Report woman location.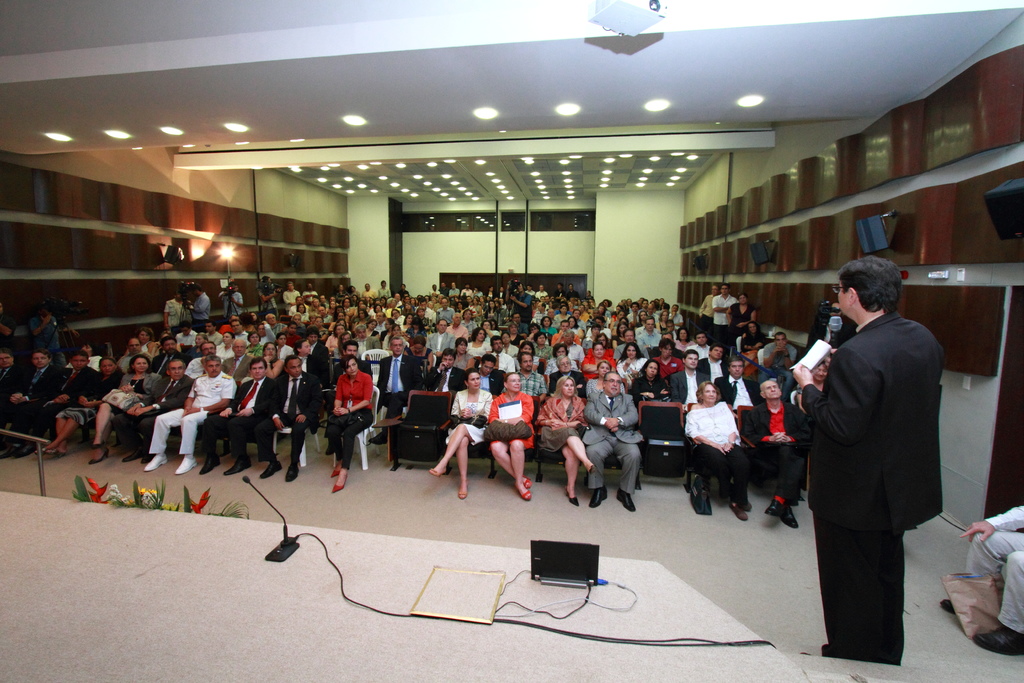
Report: locate(580, 342, 618, 377).
